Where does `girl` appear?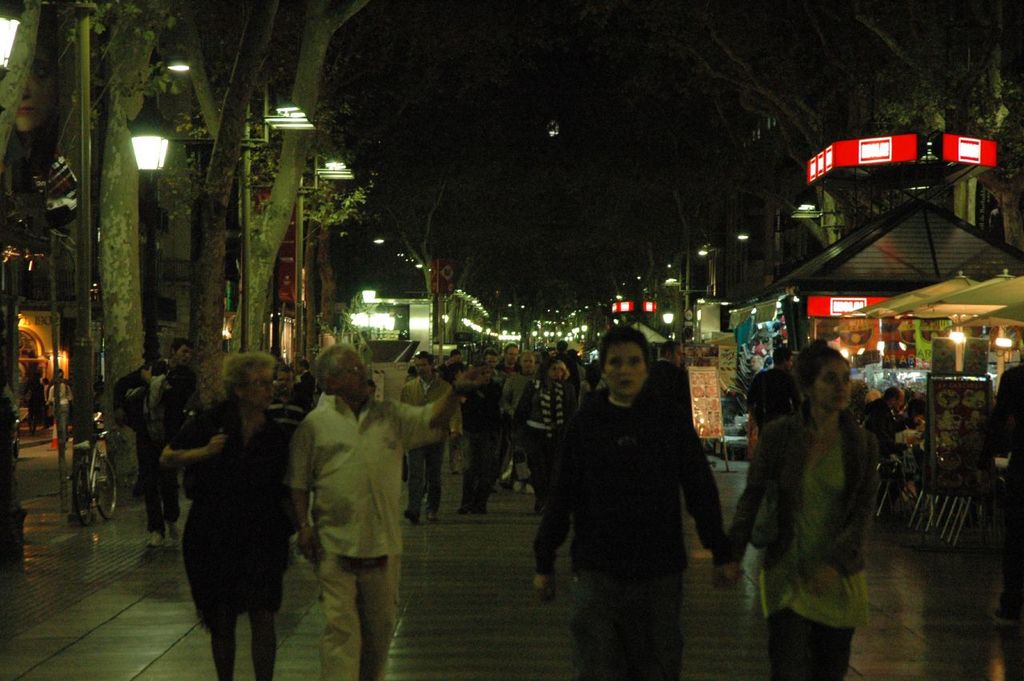
Appears at locate(717, 343, 880, 680).
